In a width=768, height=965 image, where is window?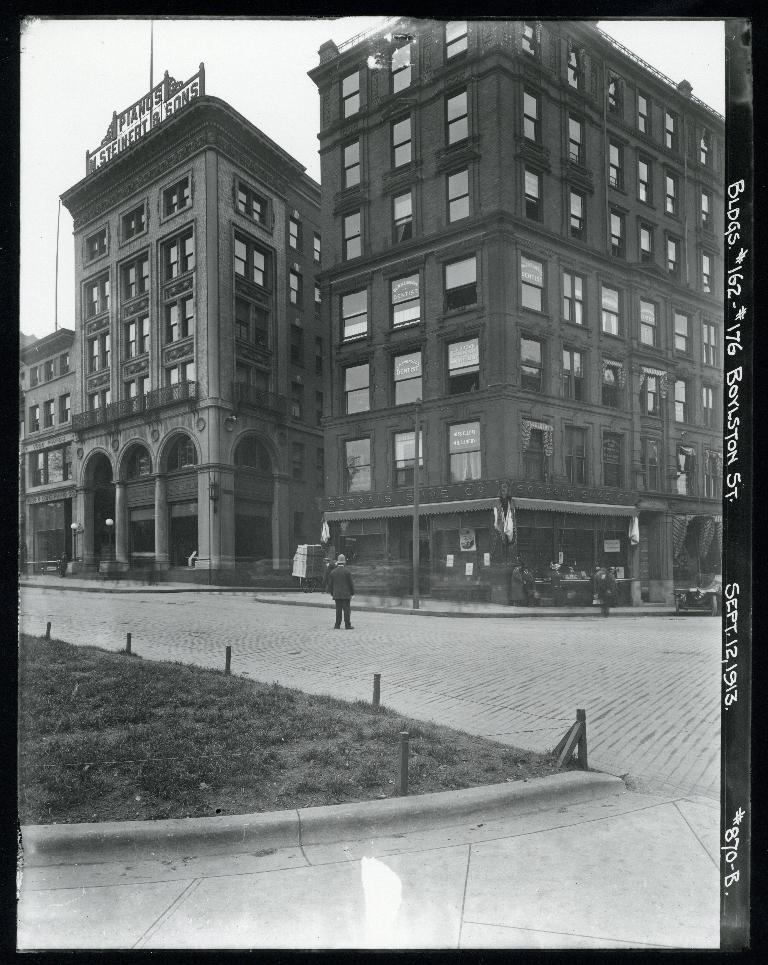
crop(166, 235, 193, 283).
